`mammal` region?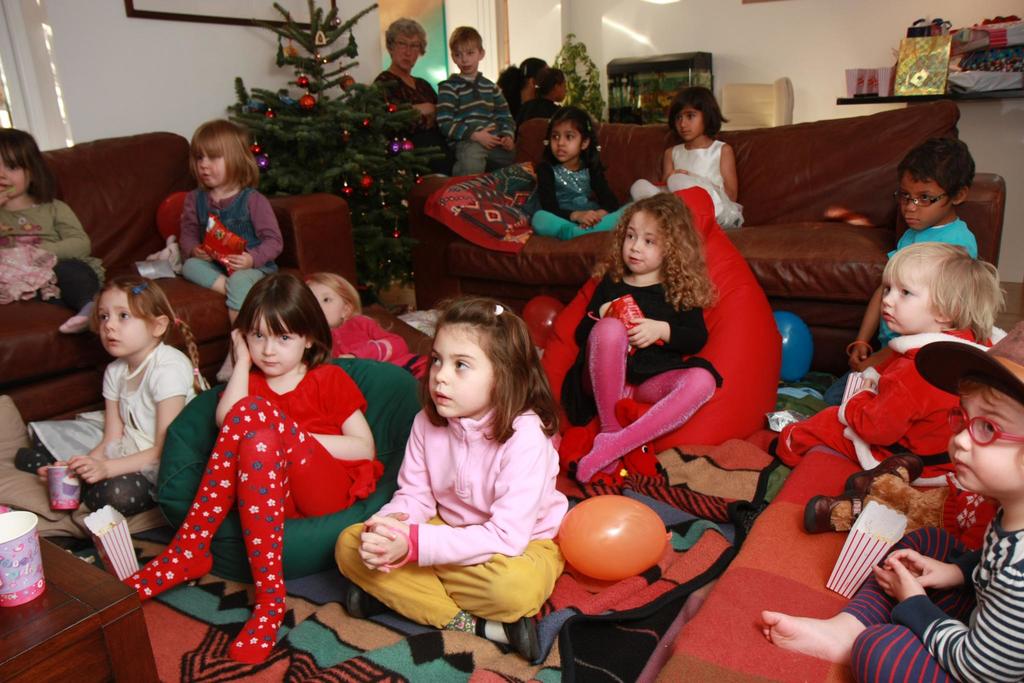
{"left": 570, "top": 190, "right": 728, "bottom": 477}
